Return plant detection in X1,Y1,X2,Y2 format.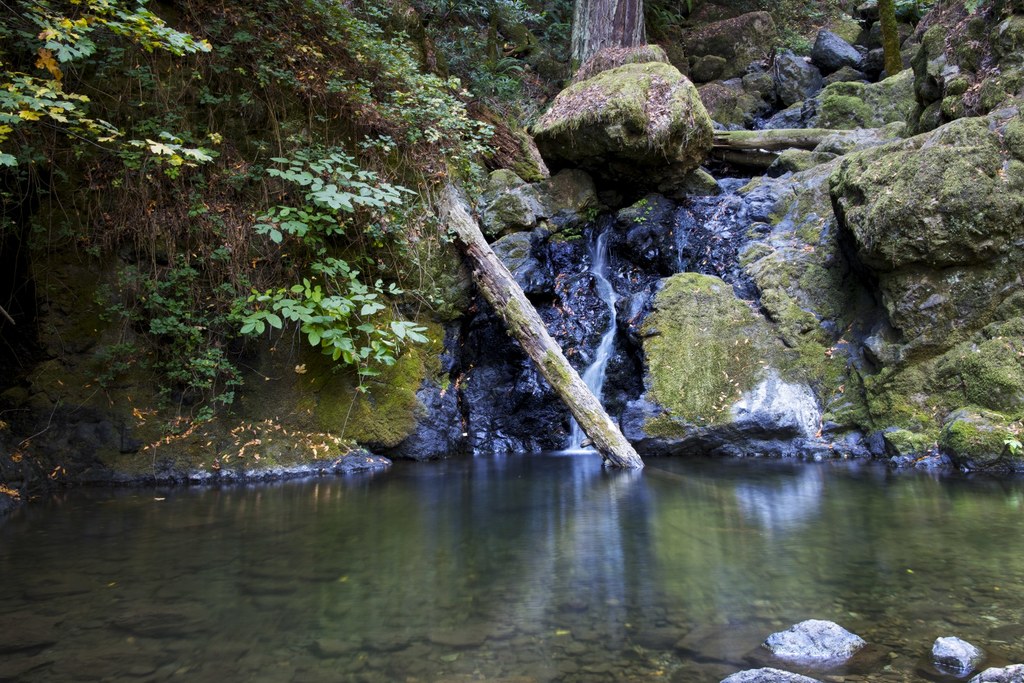
959,0,987,16.
